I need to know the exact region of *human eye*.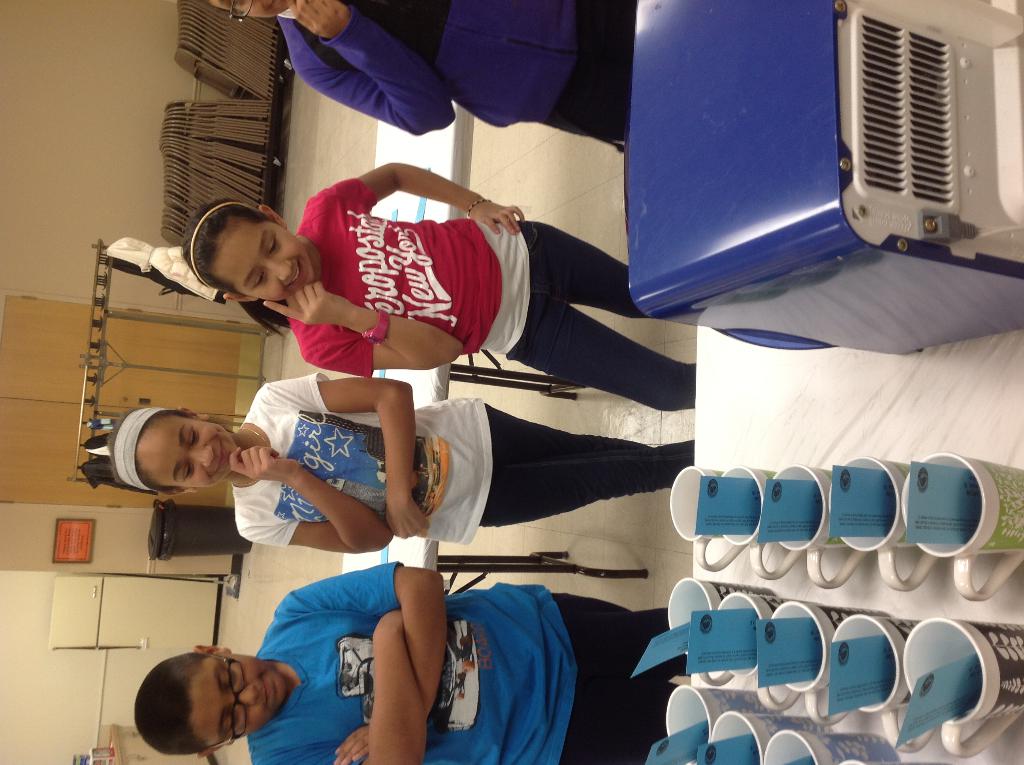
Region: <bbox>250, 269, 266, 287</bbox>.
